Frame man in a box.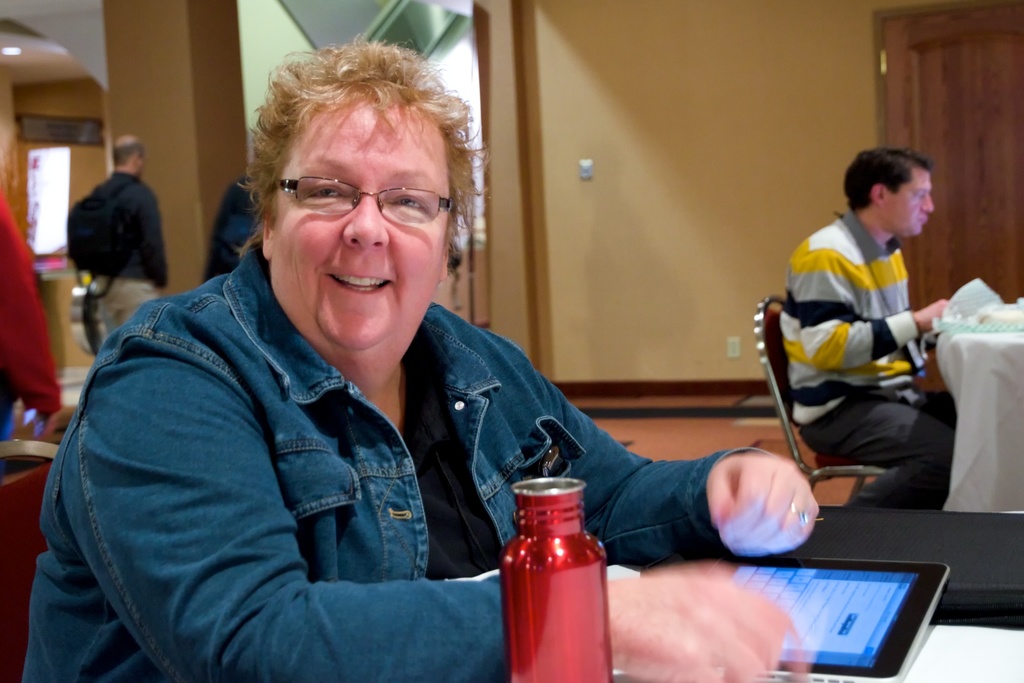
BBox(88, 135, 170, 332).
